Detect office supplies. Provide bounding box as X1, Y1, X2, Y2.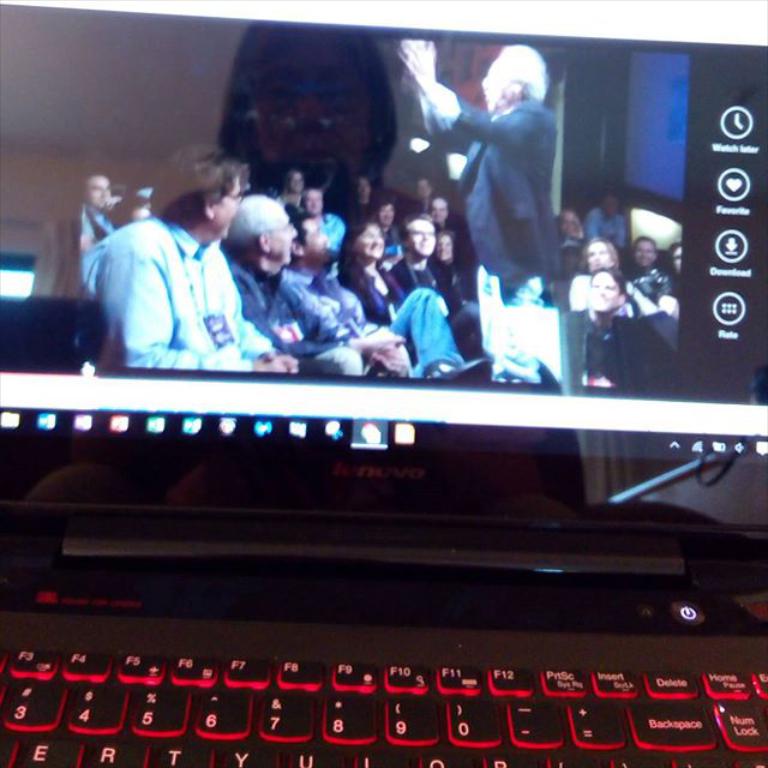
0, 4, 767, 767.
